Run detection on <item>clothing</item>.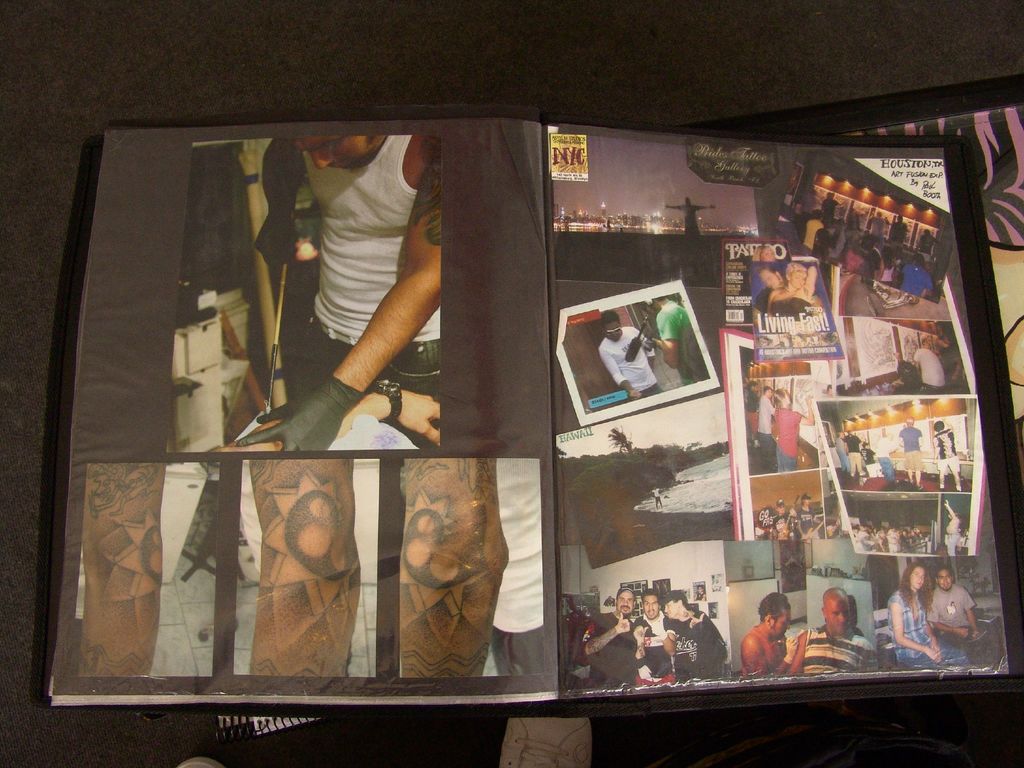
Result: 884/595/968/682.
